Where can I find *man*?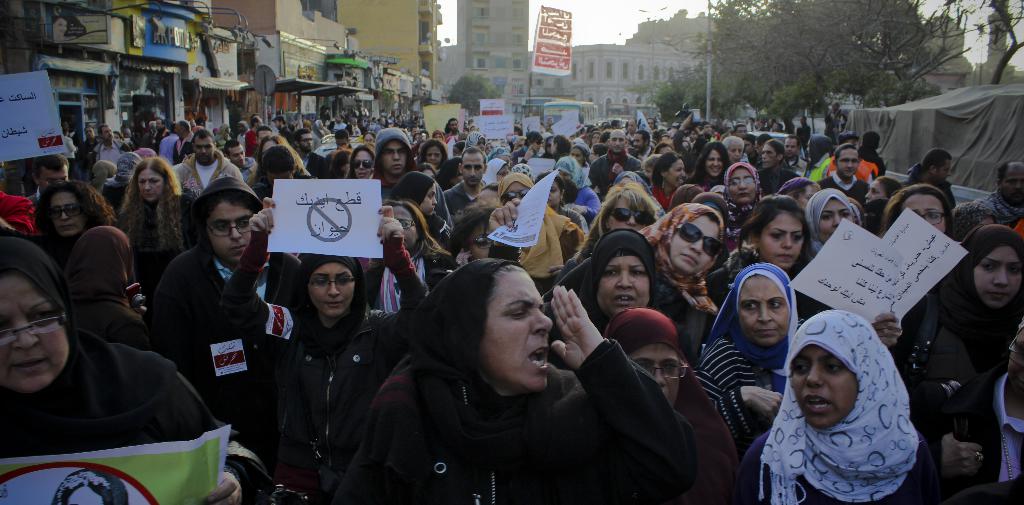
You can find it at x1=169 y1=131 x2=243 y2=199.
